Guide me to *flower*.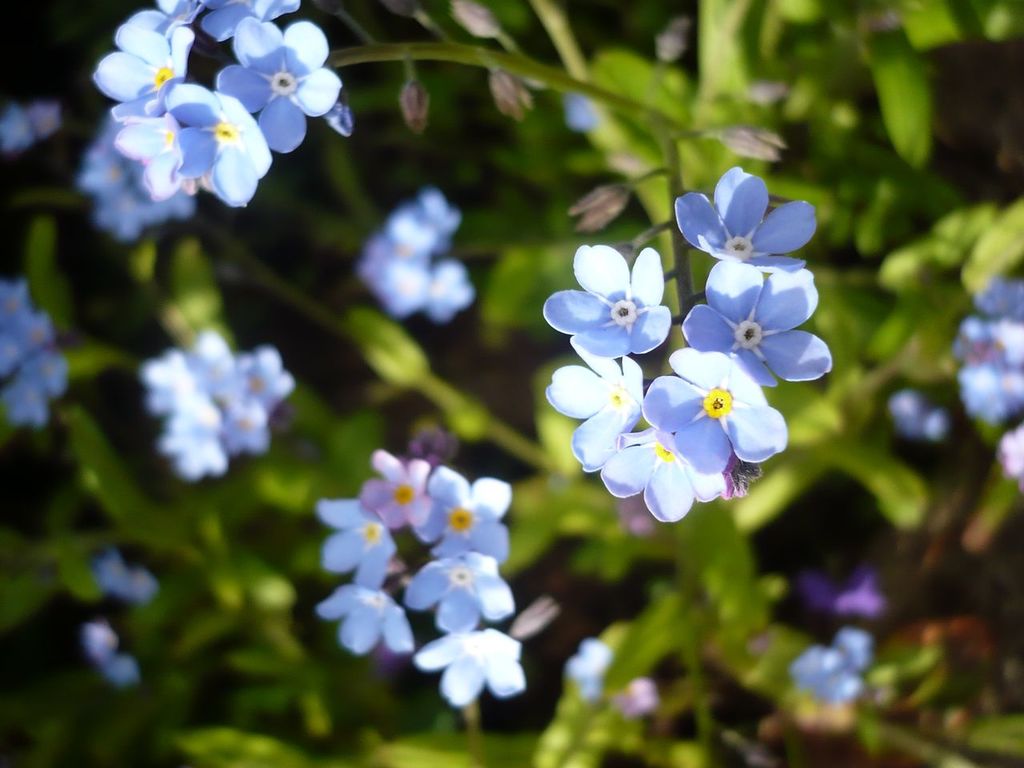
Guidance: x1=183, y1=330, x2=235, y2=390.
